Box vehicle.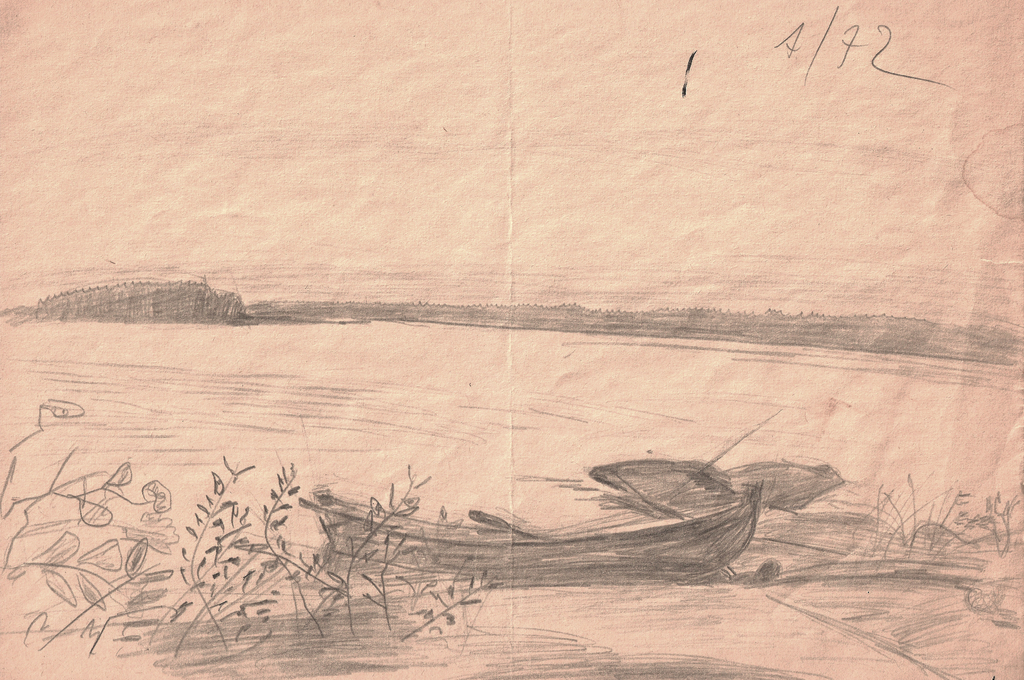
locate(311, 453, 763, 570).
